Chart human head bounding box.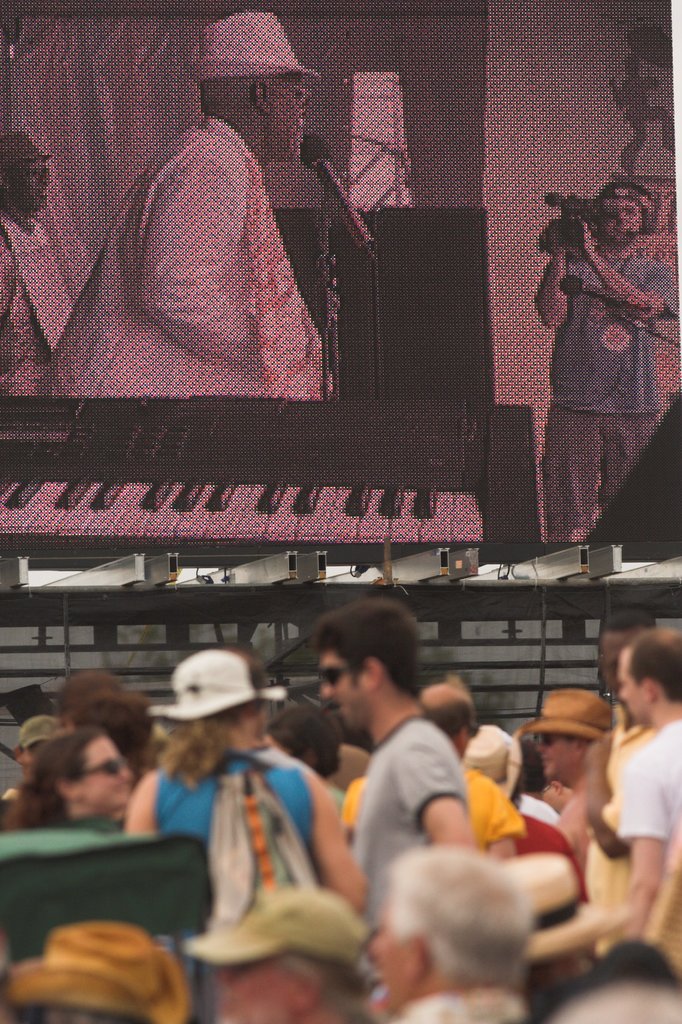
Charted: left=315, top=596, right=409, bottom=734.
